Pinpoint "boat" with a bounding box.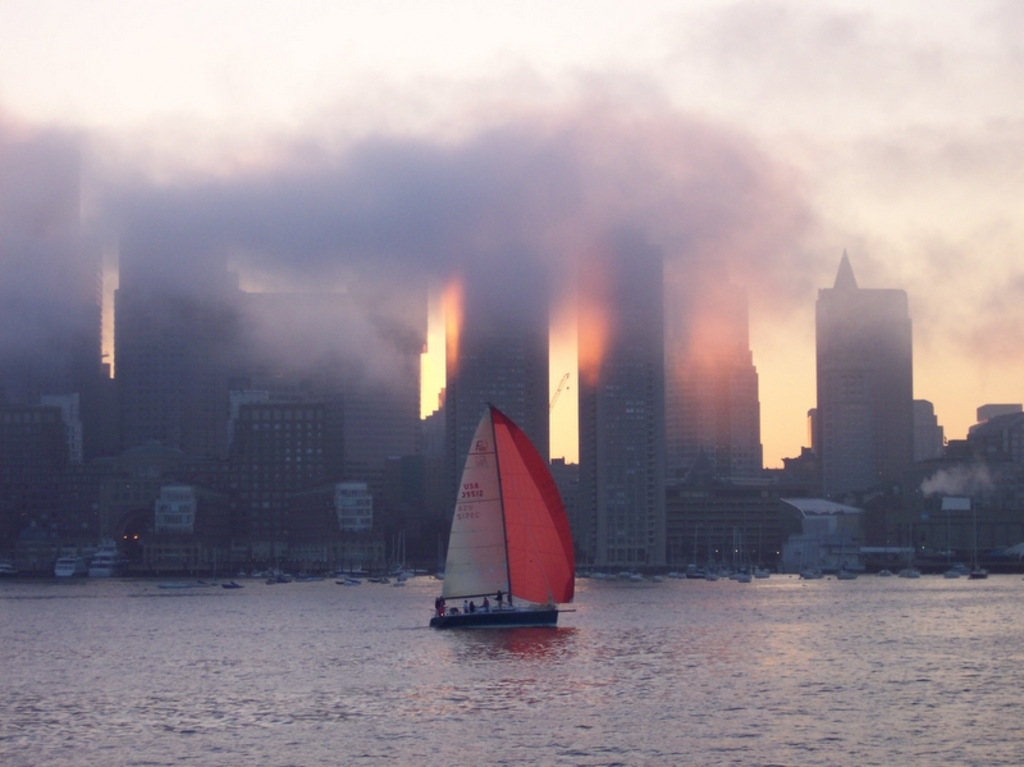
[732, 563, 751, 584].
